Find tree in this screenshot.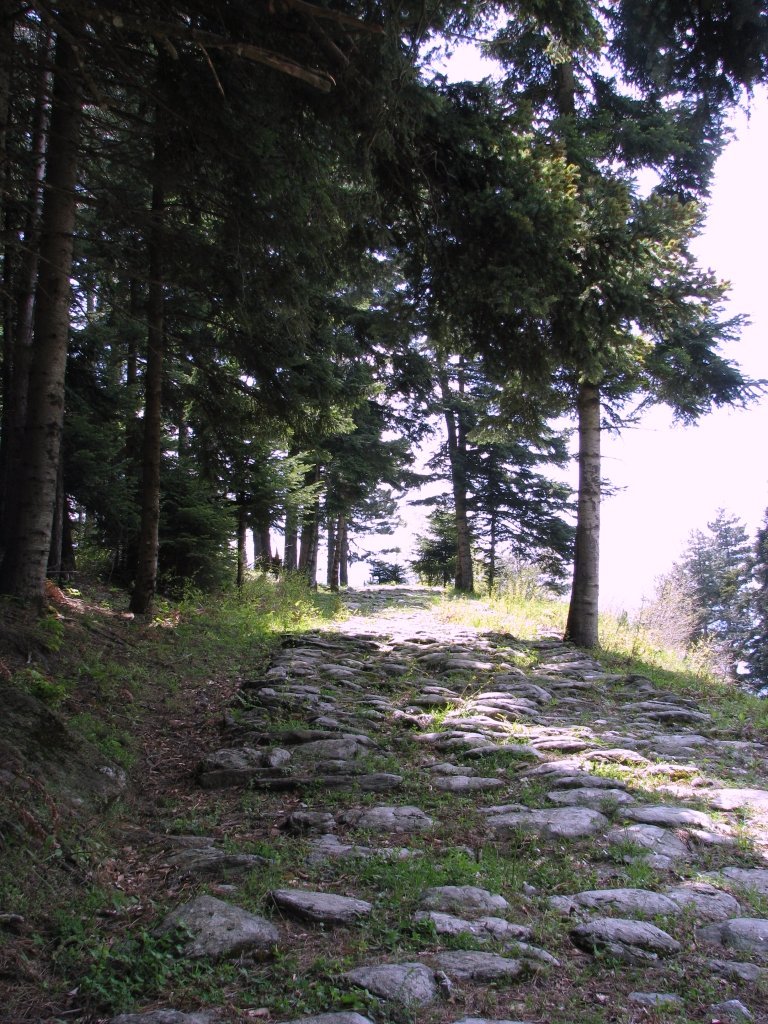
The bounding box for tree is [550, 61, 596, 651].
